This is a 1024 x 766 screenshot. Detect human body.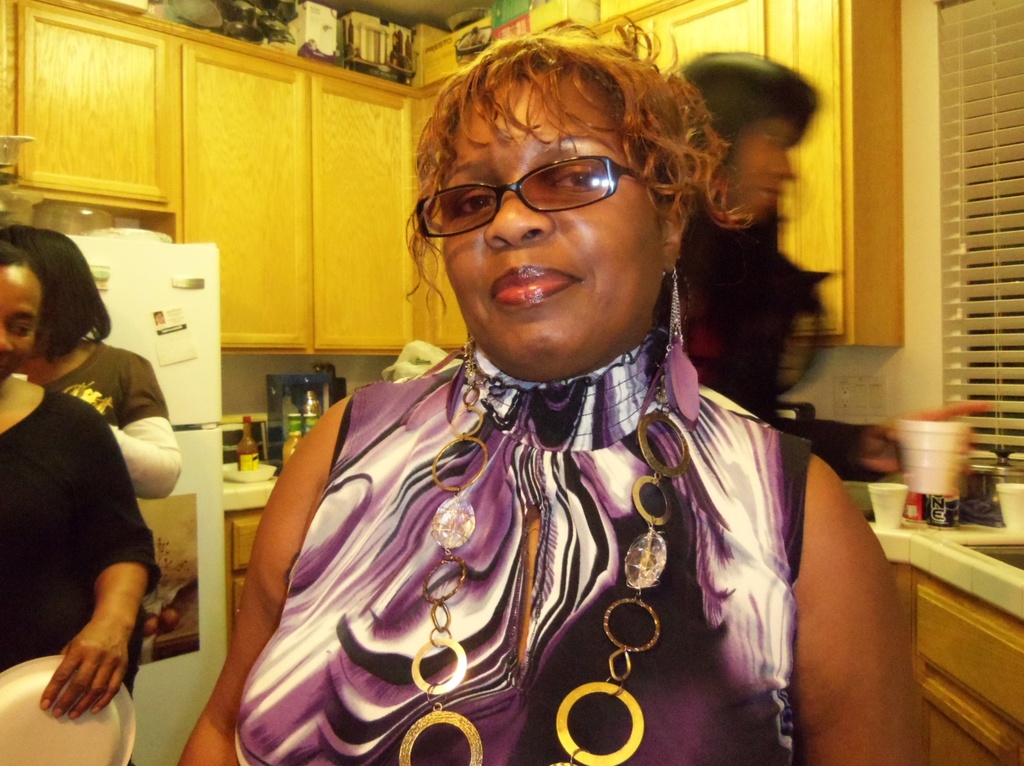
region(24, 335, 188, 701).
